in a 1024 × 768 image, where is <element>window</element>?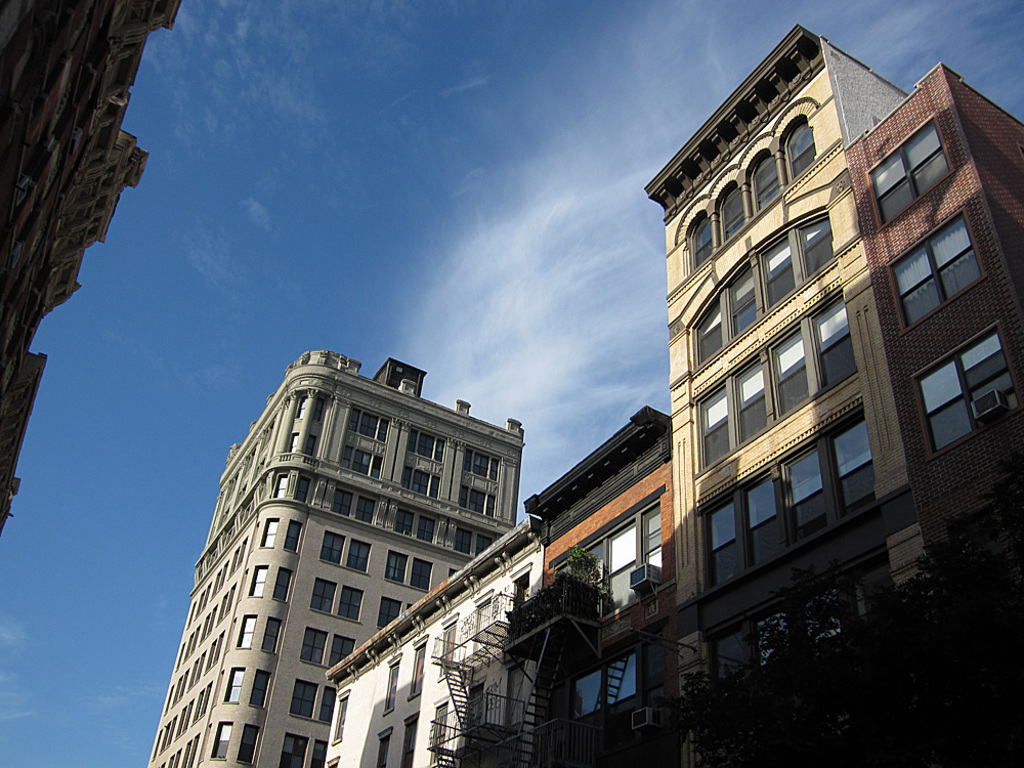
box=[504, 664, 522, 724].
